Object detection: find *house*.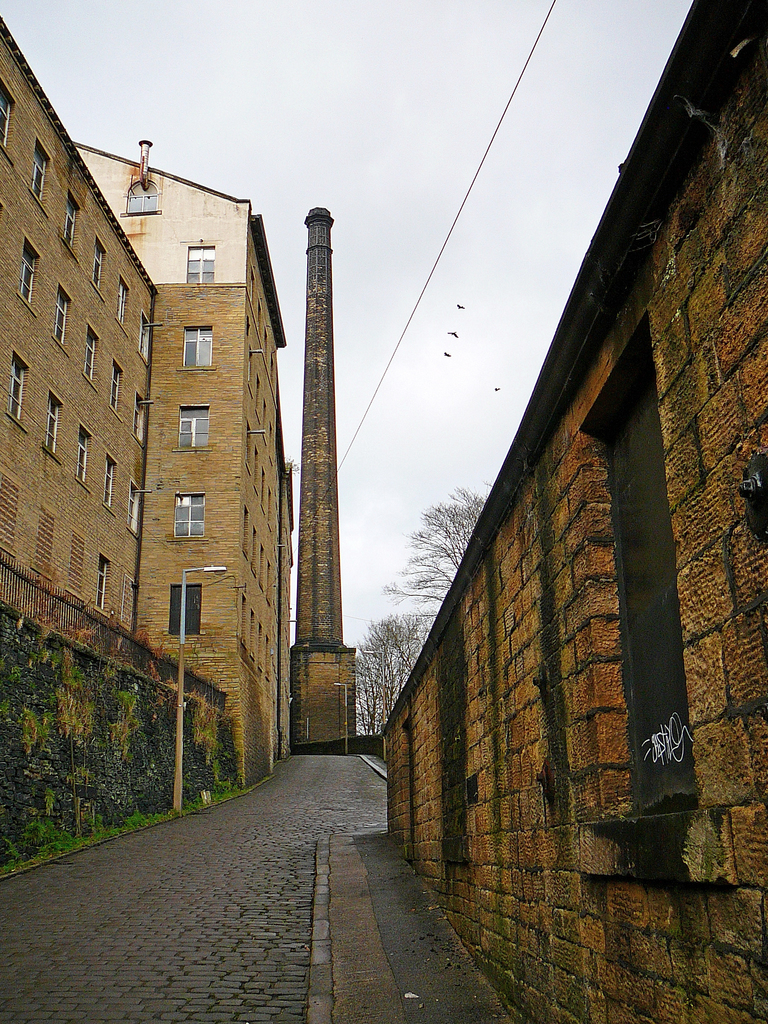
0,12,298,879.
